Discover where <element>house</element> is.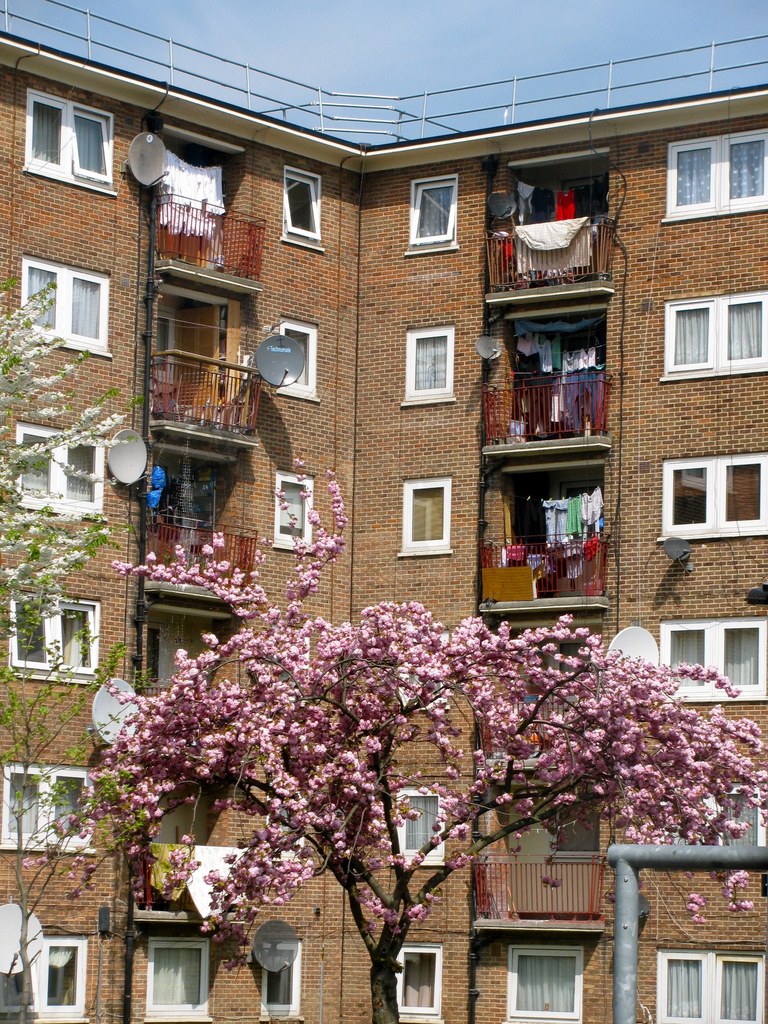
Discovered at (left=59, top=95, right=749, bottom=919).
